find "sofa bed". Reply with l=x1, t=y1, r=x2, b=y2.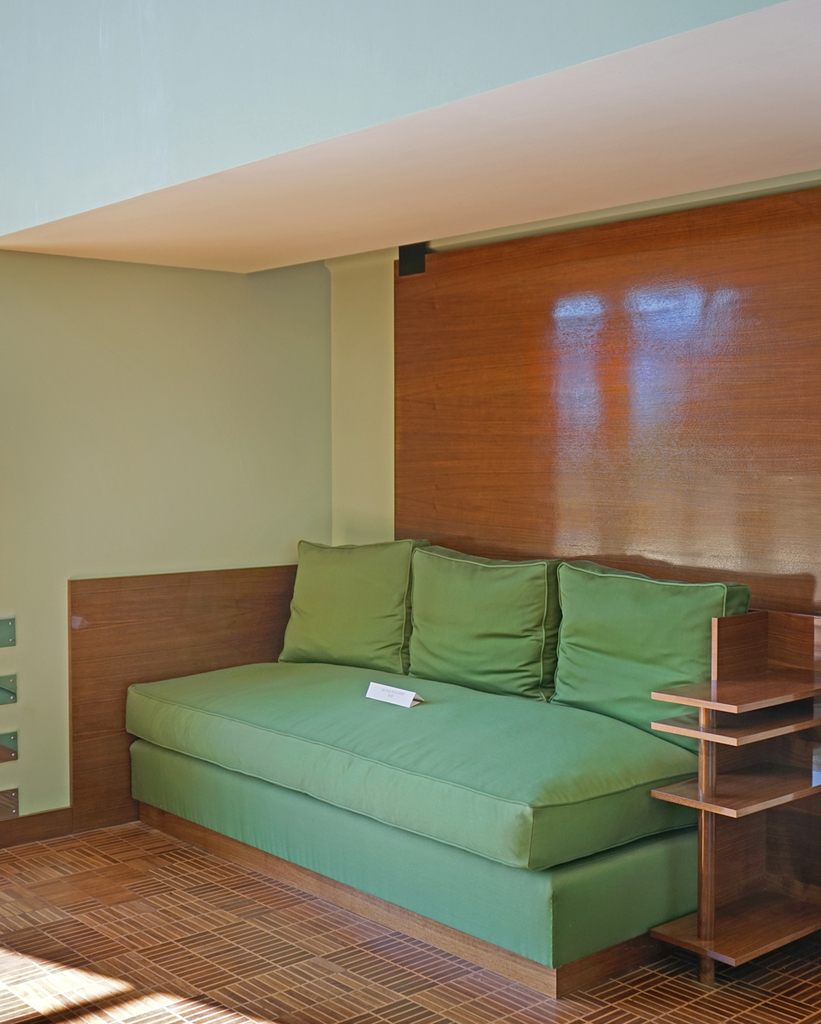
l=125, t=536, r=757, b=966.
